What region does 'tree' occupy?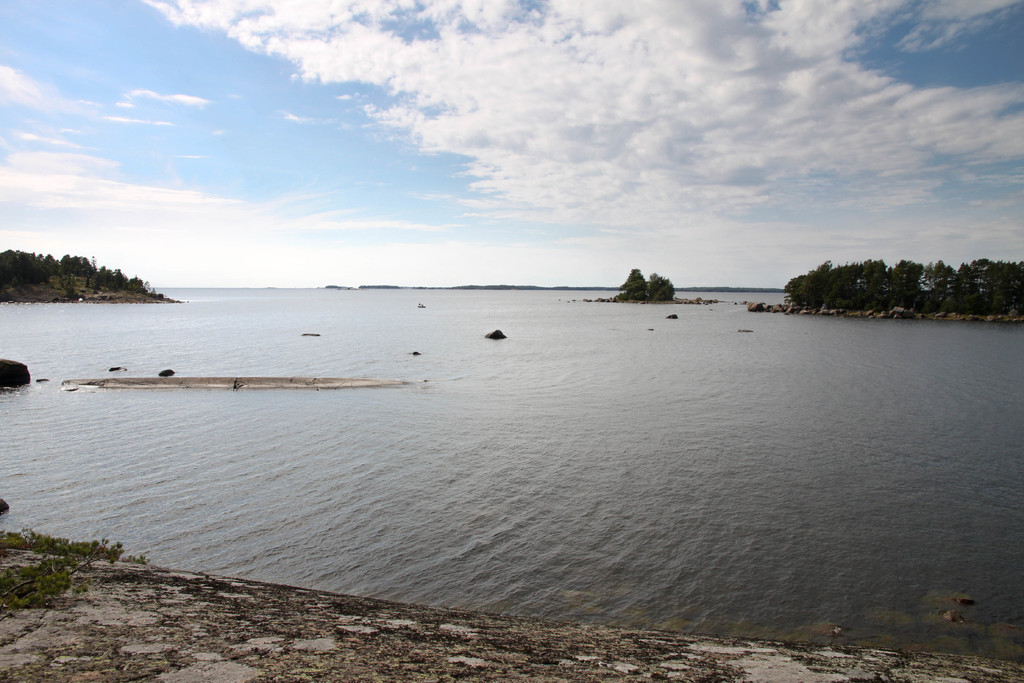
0,357,34,391.
